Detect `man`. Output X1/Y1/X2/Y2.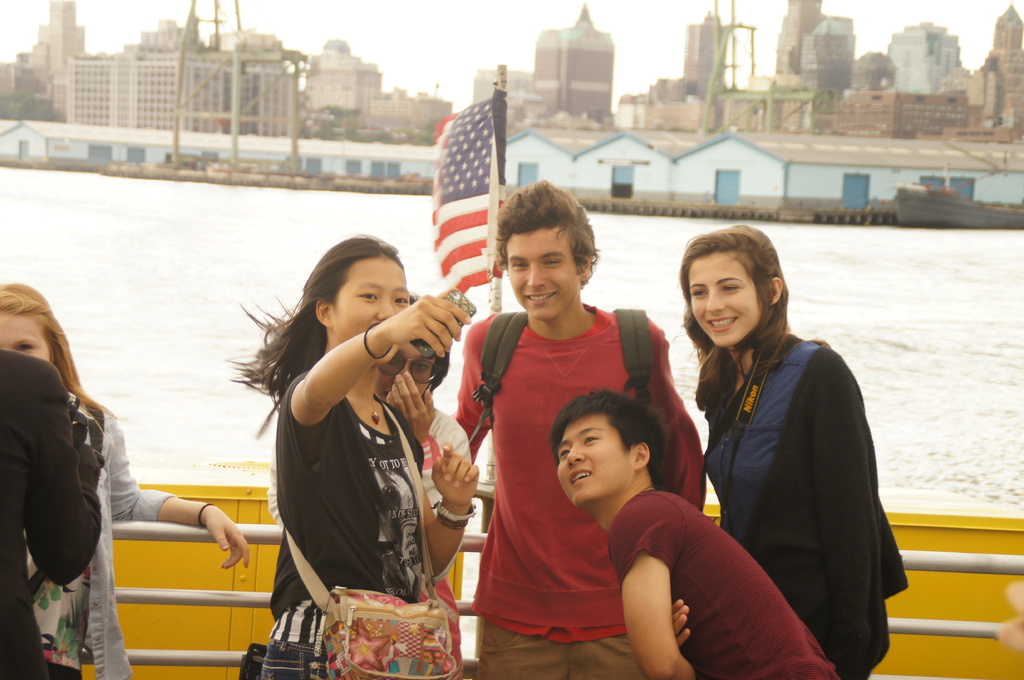
452/177/707/679.
